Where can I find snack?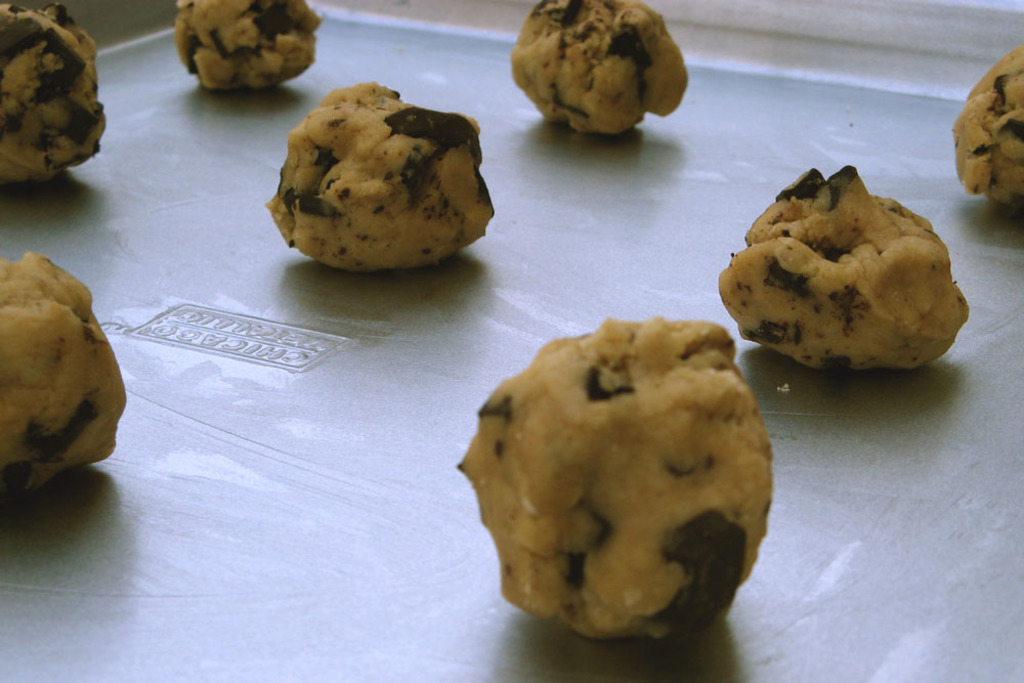
You can find it at bbox=(268, 83, 492, 274).
